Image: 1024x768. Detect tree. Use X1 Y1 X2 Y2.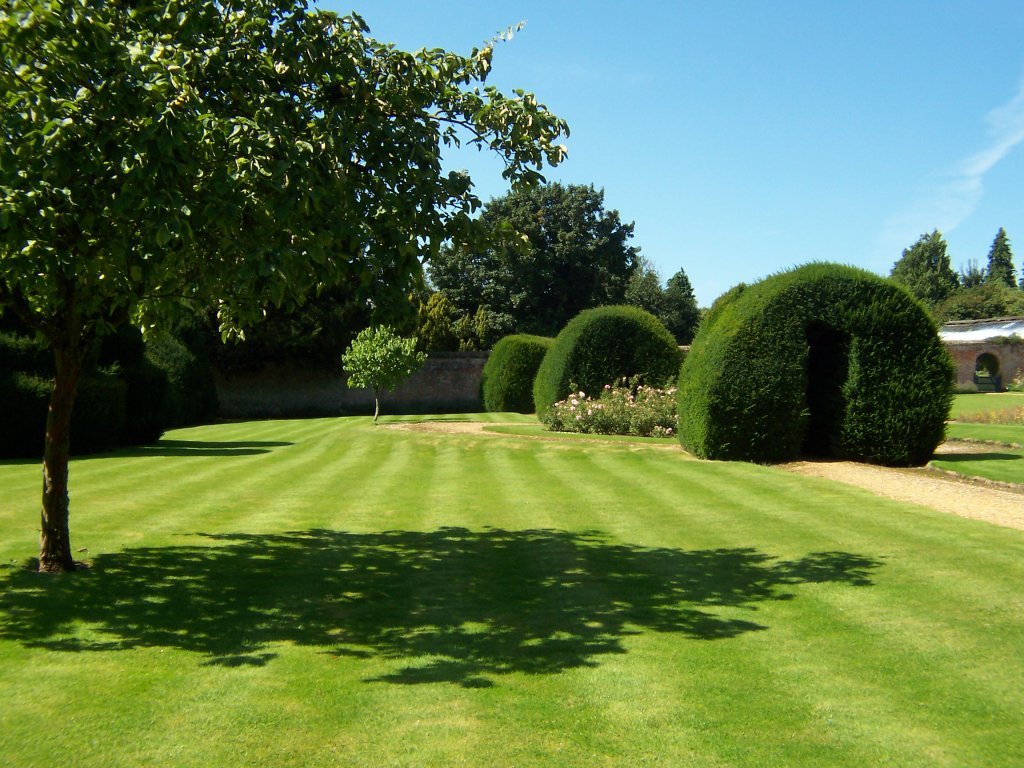
627 257 665 313.
